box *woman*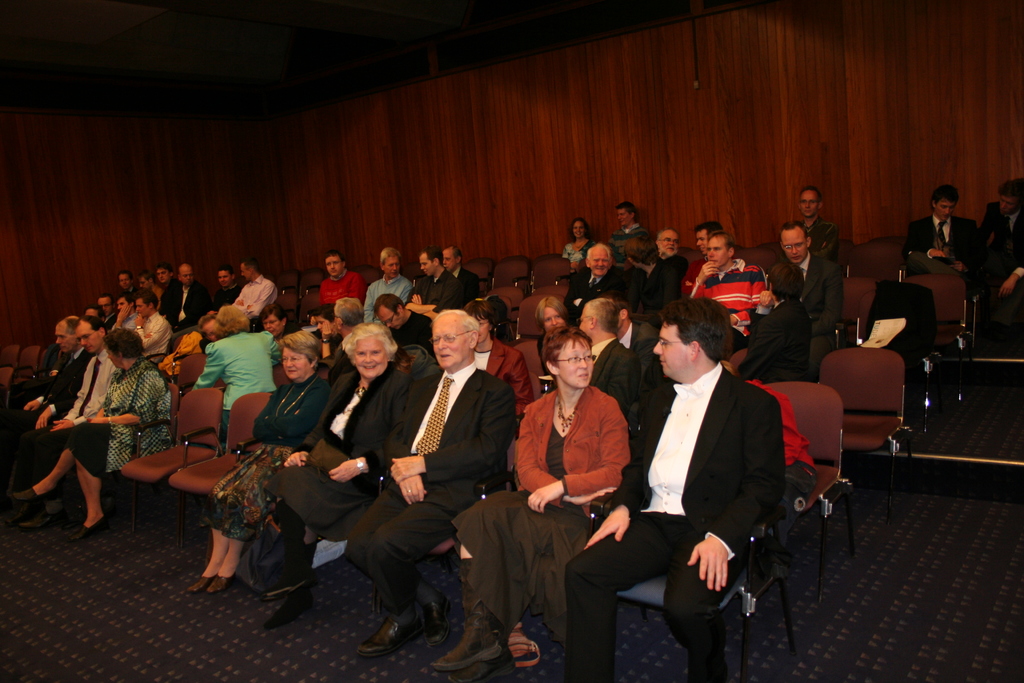
534, 295, 578, 344
